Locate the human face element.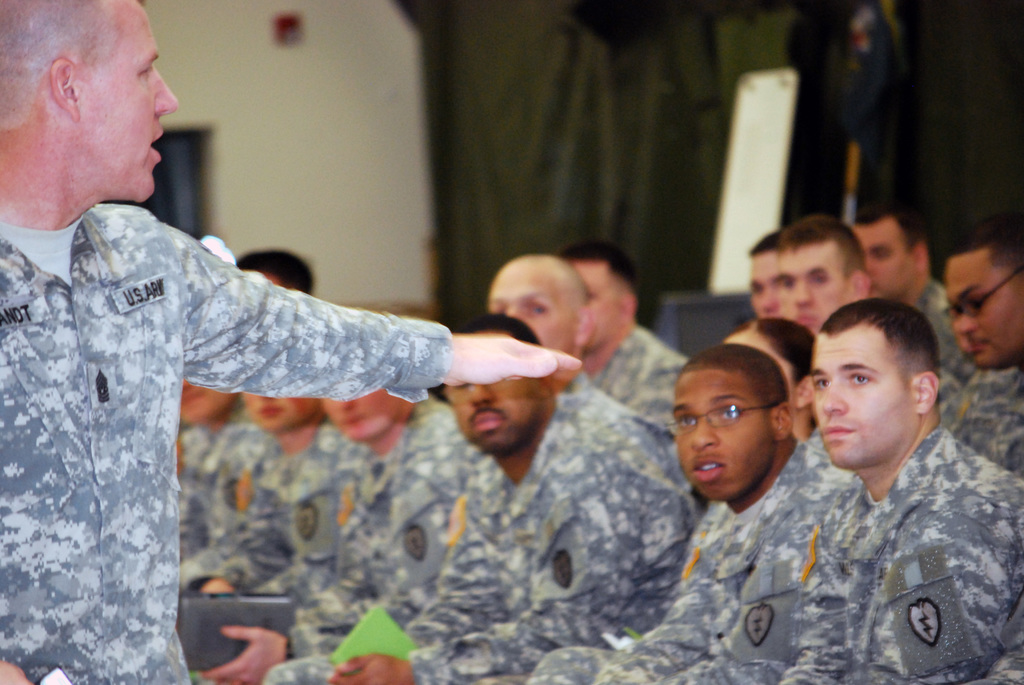
Element bbox: {"x1": 749, "y1": 252, "x2": 780, "y2": 316}.
